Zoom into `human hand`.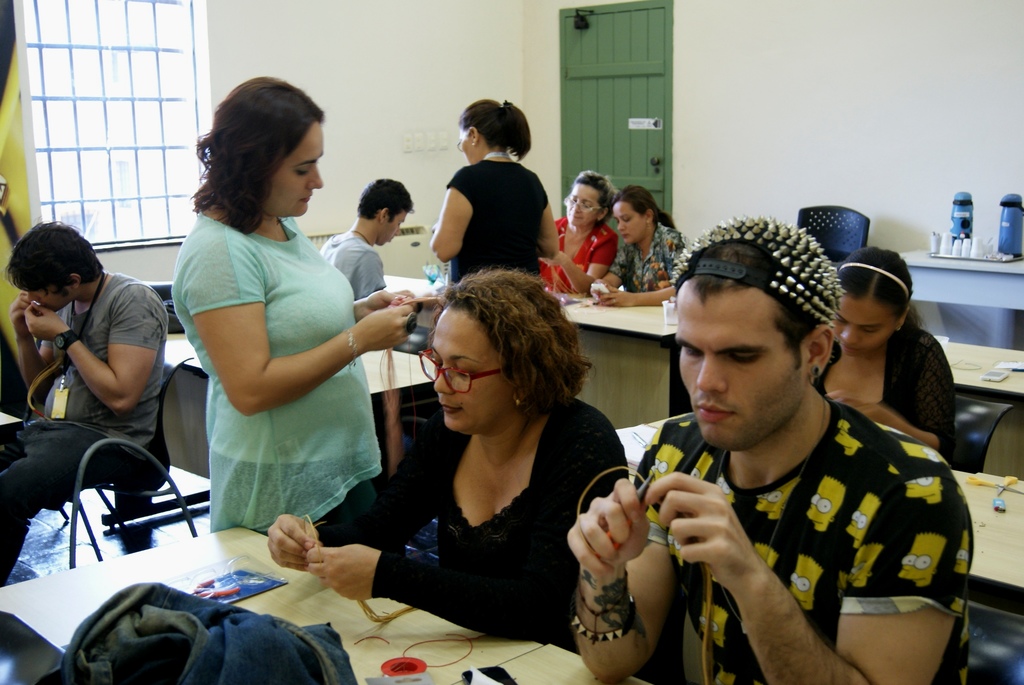
Zoom target: (19, 301, 67, 341).
